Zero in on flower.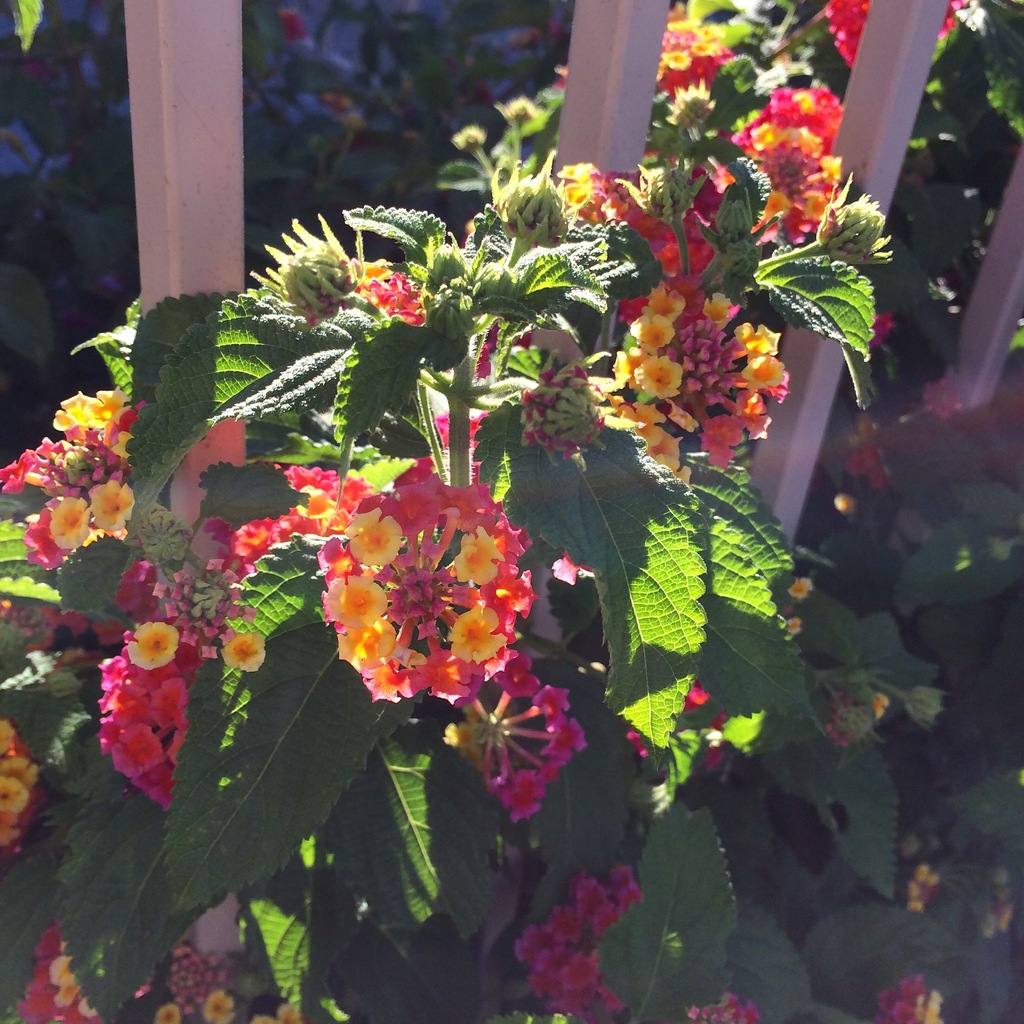
Zeroed in: bbox=[790, 578, 816, 597].
